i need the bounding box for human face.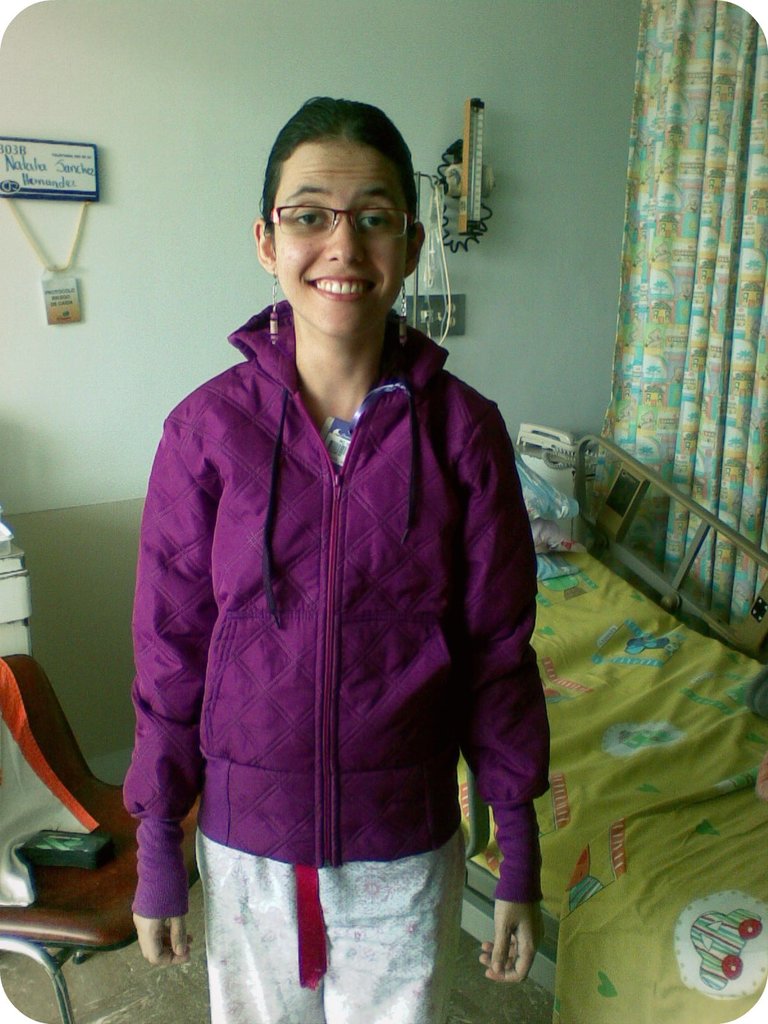
Here it is: bbox=(272, 143, 408, 333).
